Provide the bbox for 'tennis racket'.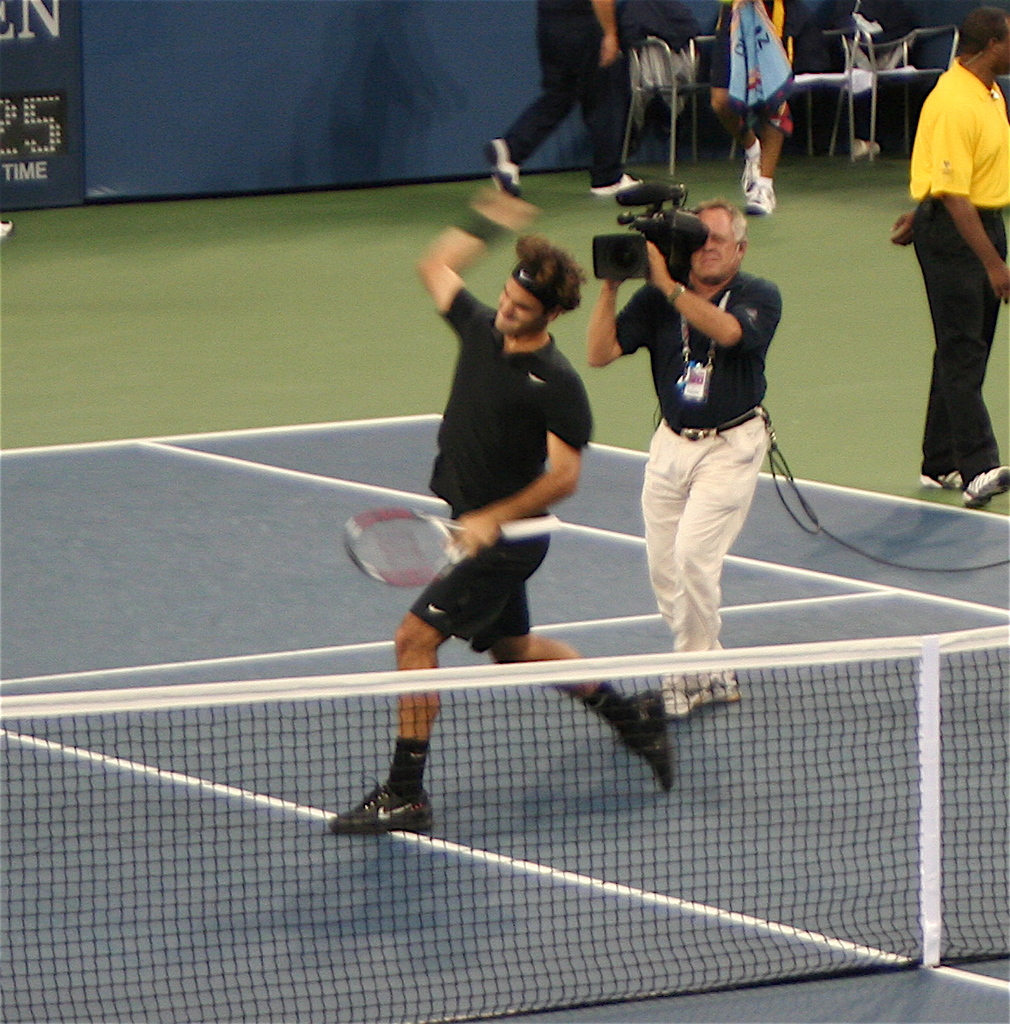
342 504 564 585.
